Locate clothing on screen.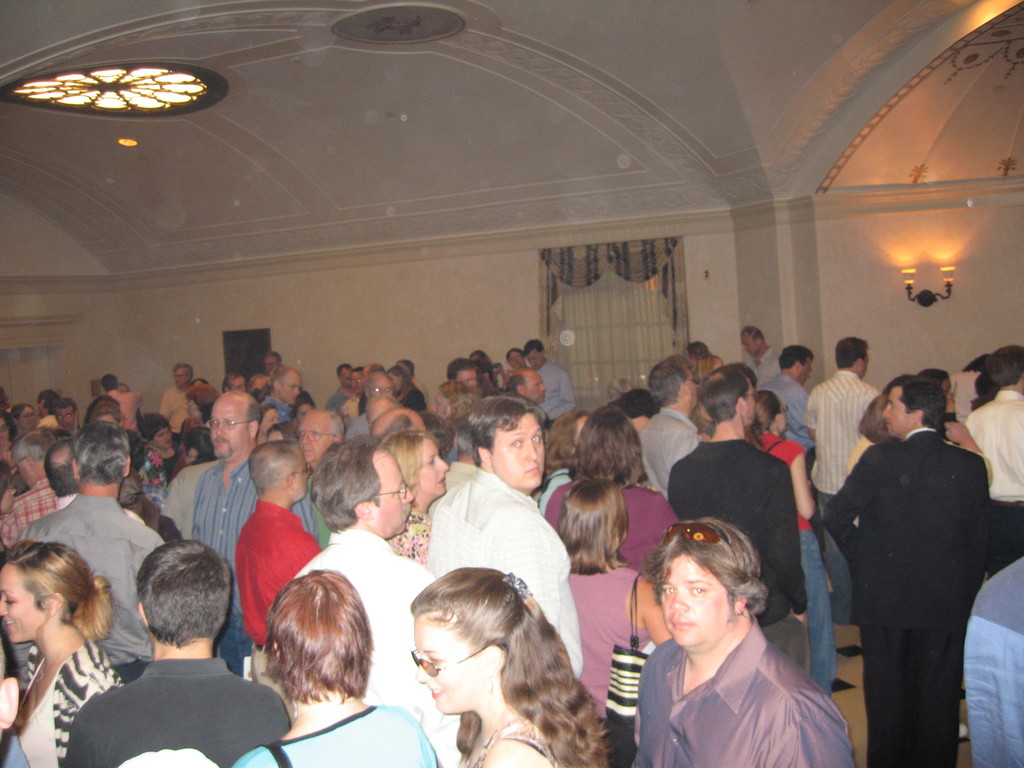
On screen at 27/634/116/767.
